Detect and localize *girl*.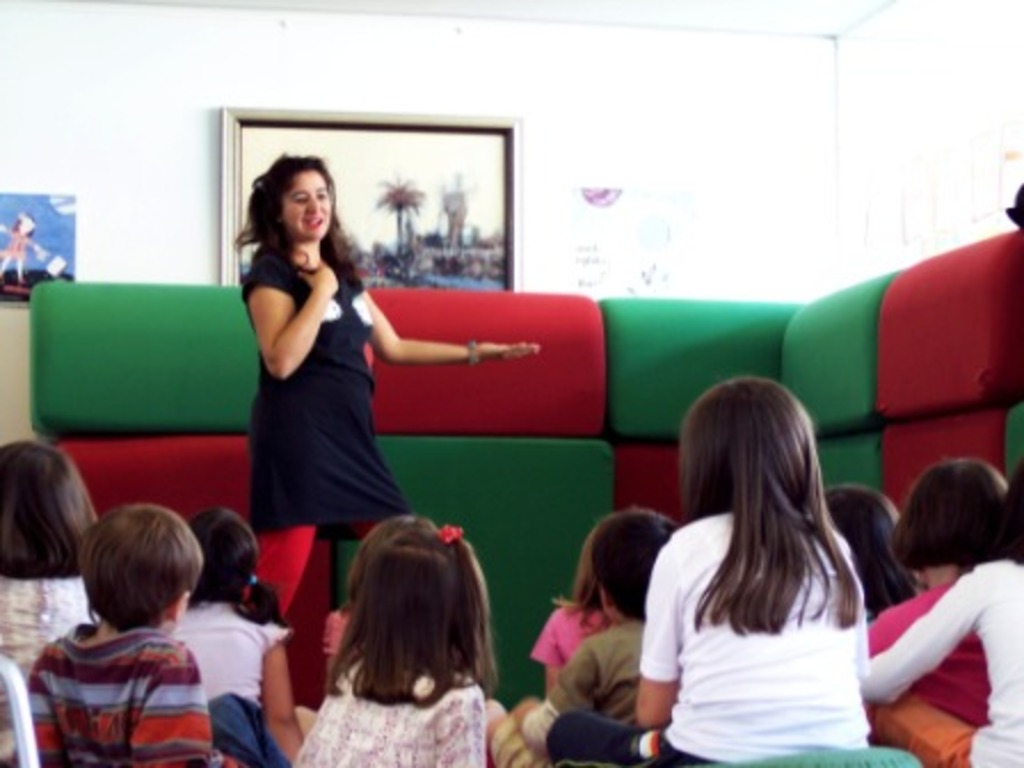
Localized at {"x1": 0, "y1": 437, "x2": 94, "y2": 766}.
